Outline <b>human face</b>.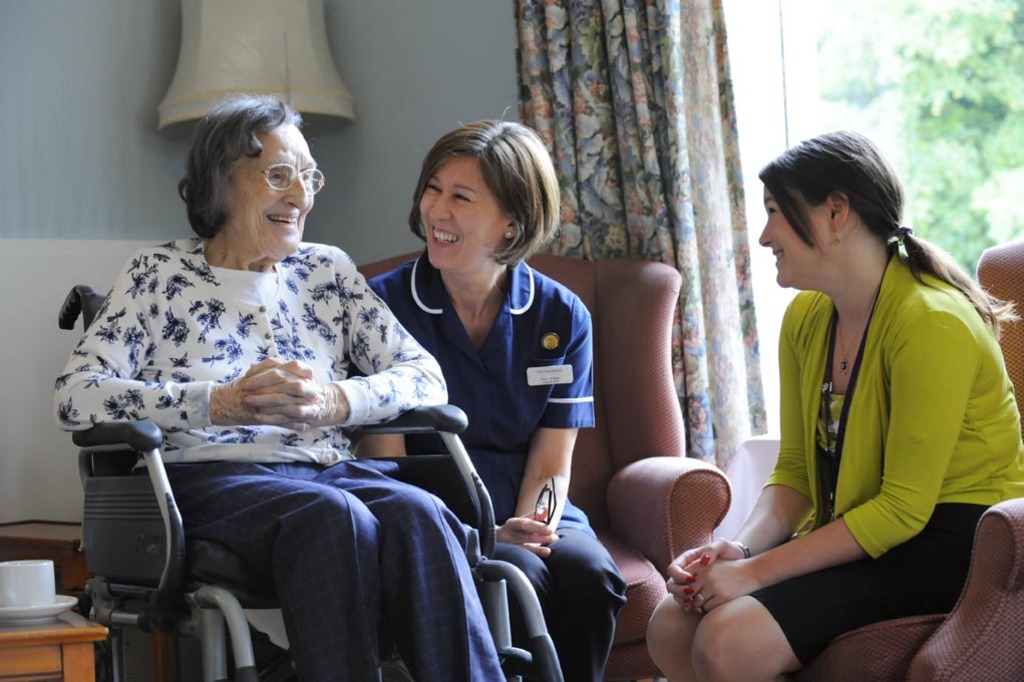
Outline: crop(757, 185, 826, 293).
